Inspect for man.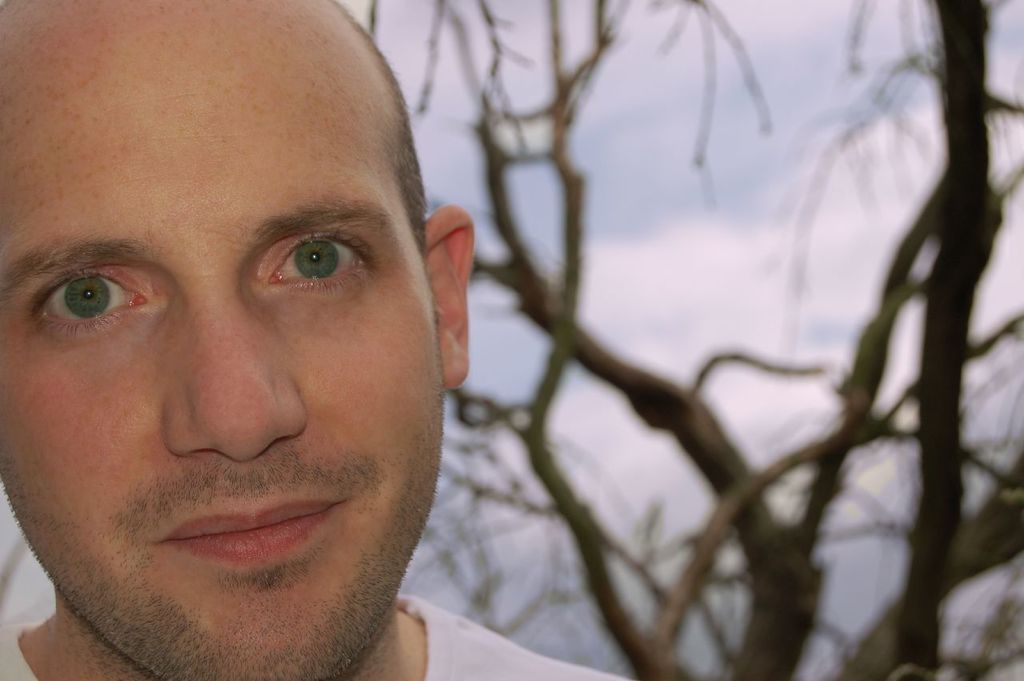
Inspection: detection(0, 0, 628, 680).
